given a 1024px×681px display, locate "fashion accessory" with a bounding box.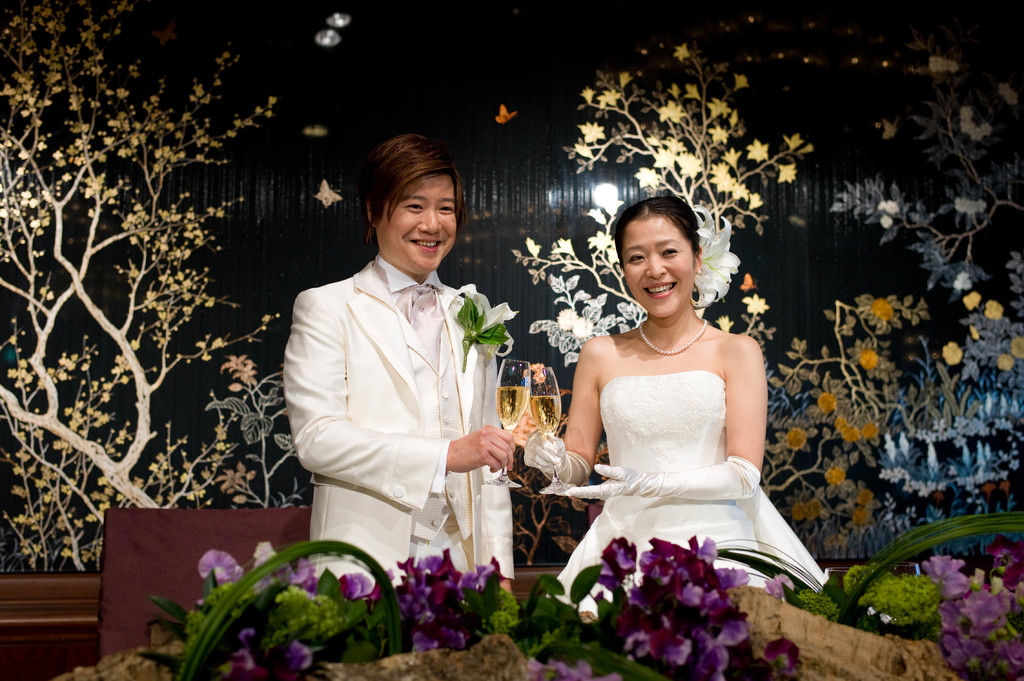
Located: 561, 454, 762, 506.
